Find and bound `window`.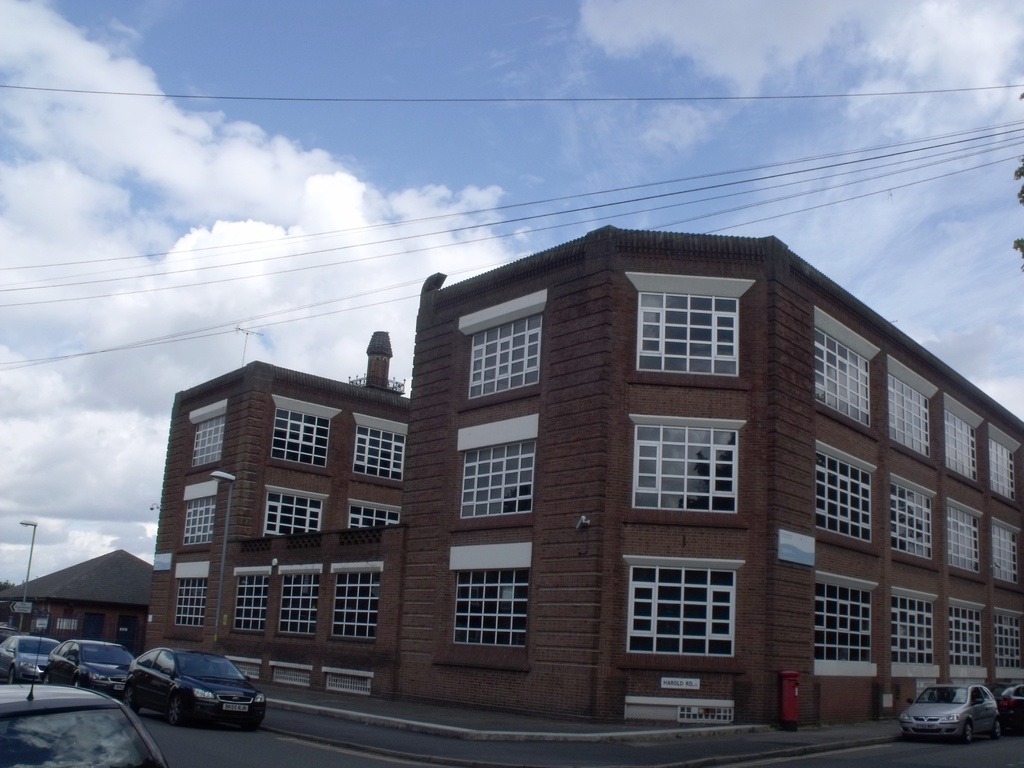
Bound: Rect(810, 573, 881, 680).
